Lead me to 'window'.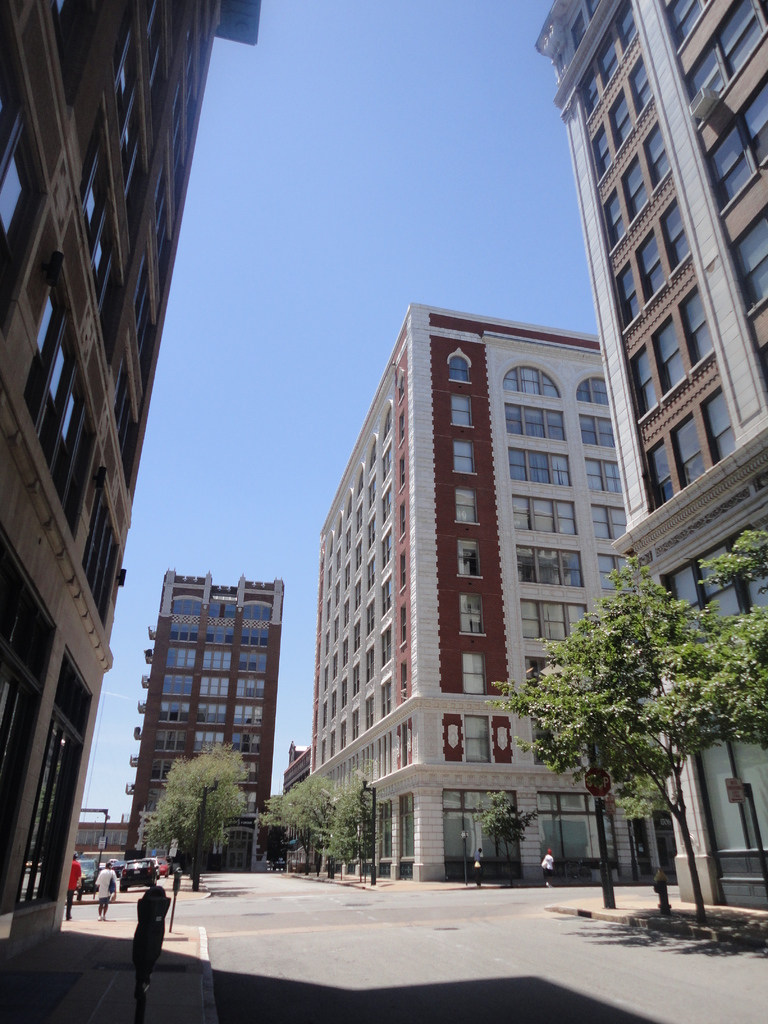
Lead to <bbox>591, 504, 623, 540</bbox>.
